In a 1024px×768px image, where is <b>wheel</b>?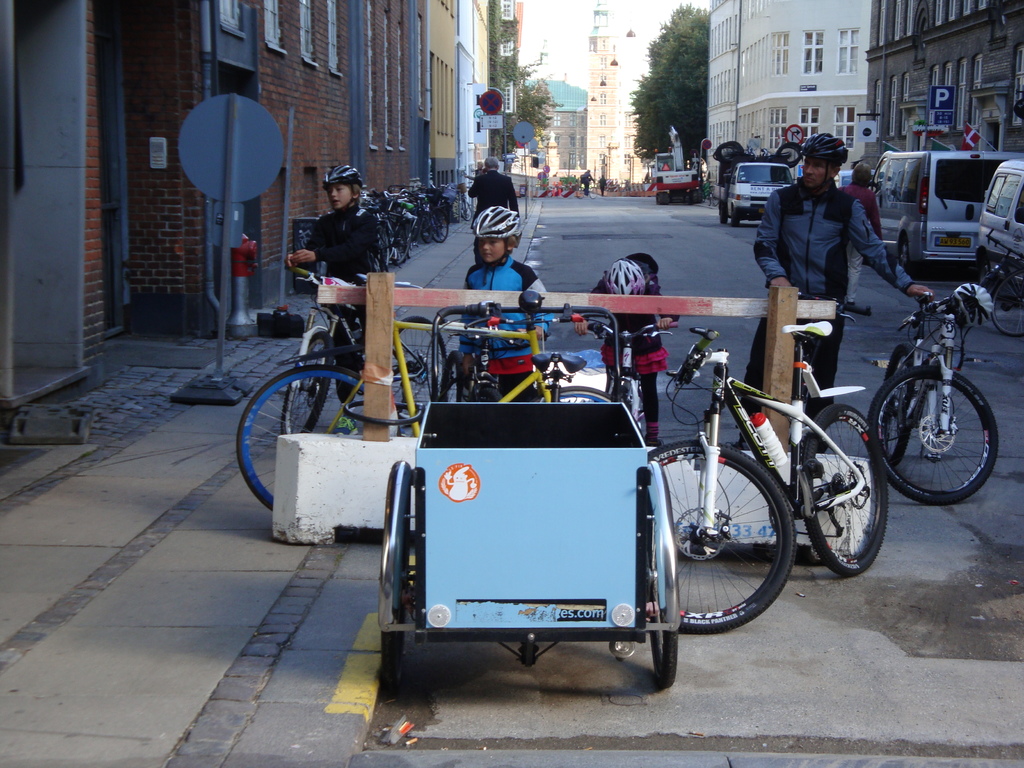
868,365,1001,506.
